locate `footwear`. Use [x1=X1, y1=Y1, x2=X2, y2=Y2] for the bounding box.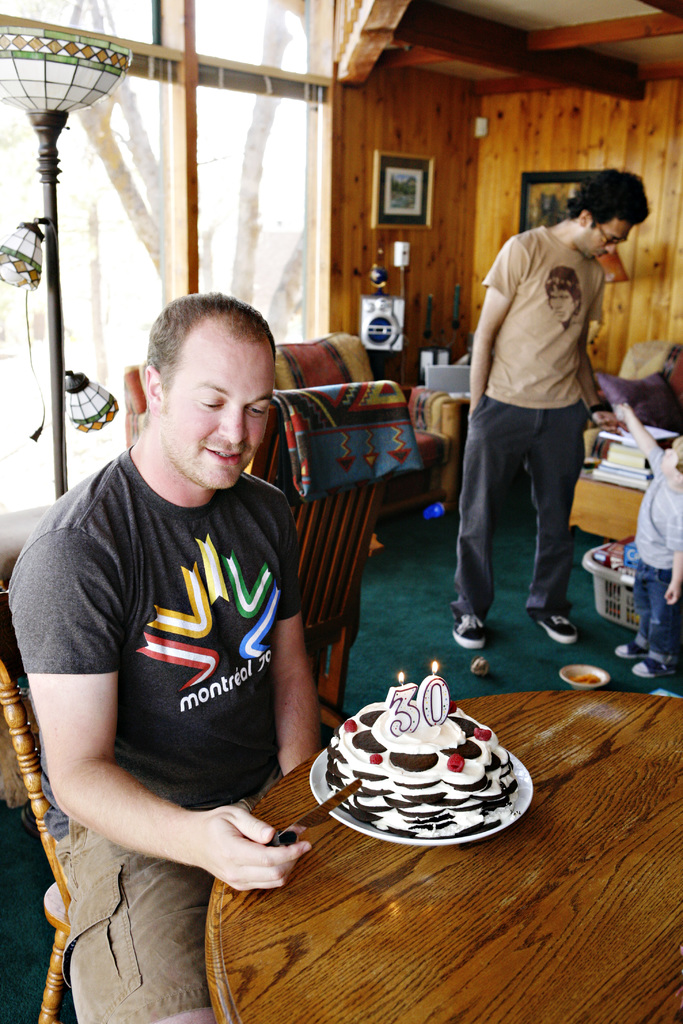
[x1=613, y1=628, x2=650, y2=659].
